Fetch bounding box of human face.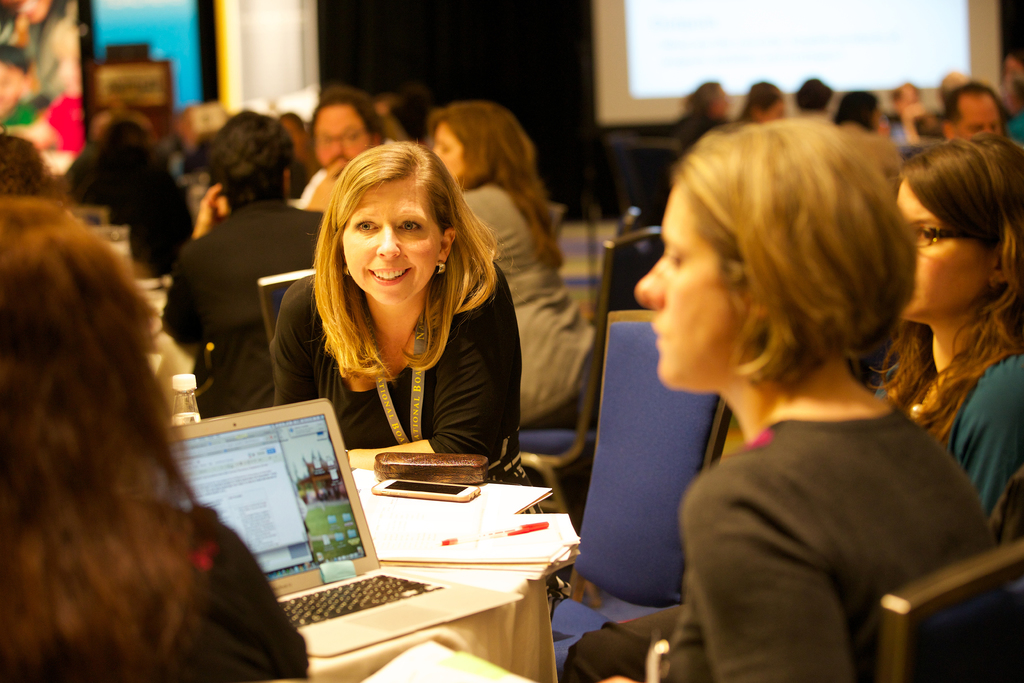
Bbox: x1=636 y1=187 x2=743 y2=399.
